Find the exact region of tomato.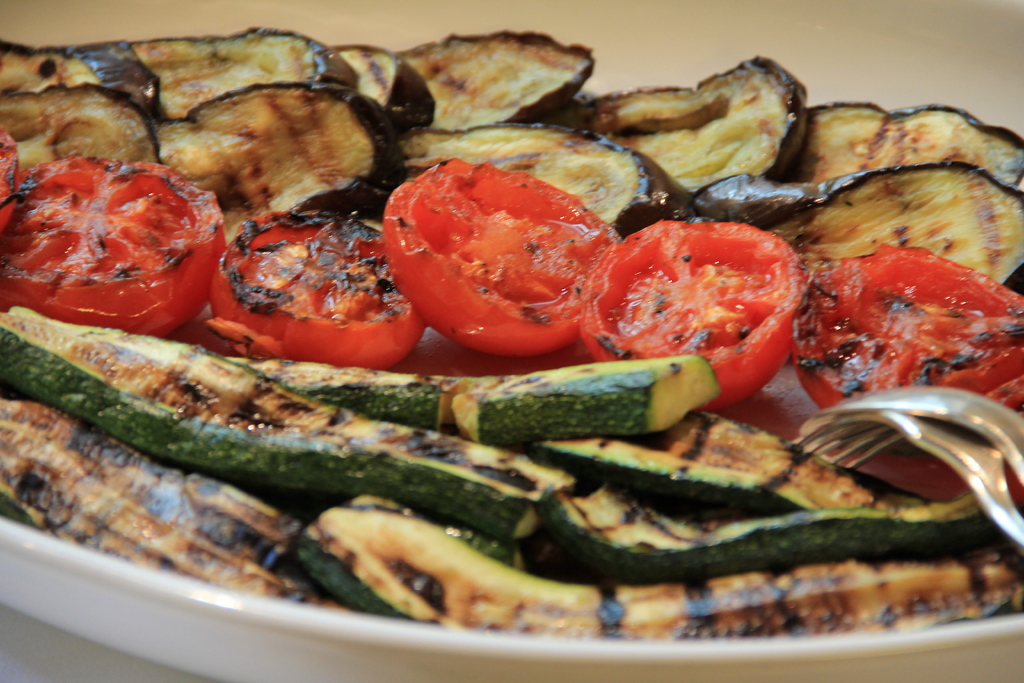
Exact region: x1=395 y1=170 x2=605 y2=352.
